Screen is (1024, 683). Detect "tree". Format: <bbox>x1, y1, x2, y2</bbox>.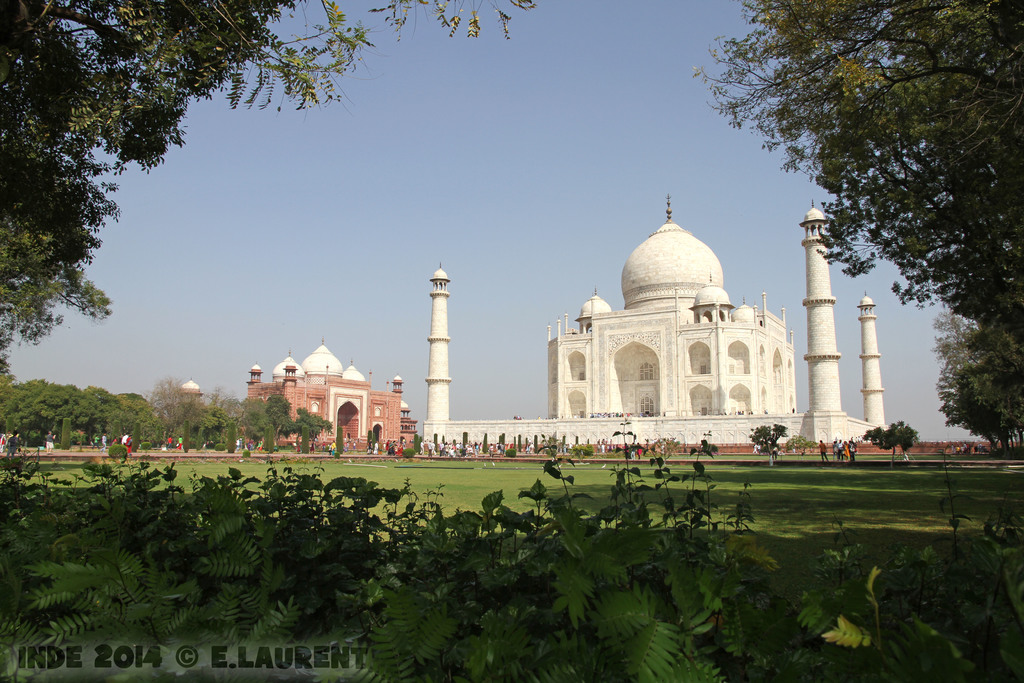
<bbox>0, 375, 33, 450</bbox>.
